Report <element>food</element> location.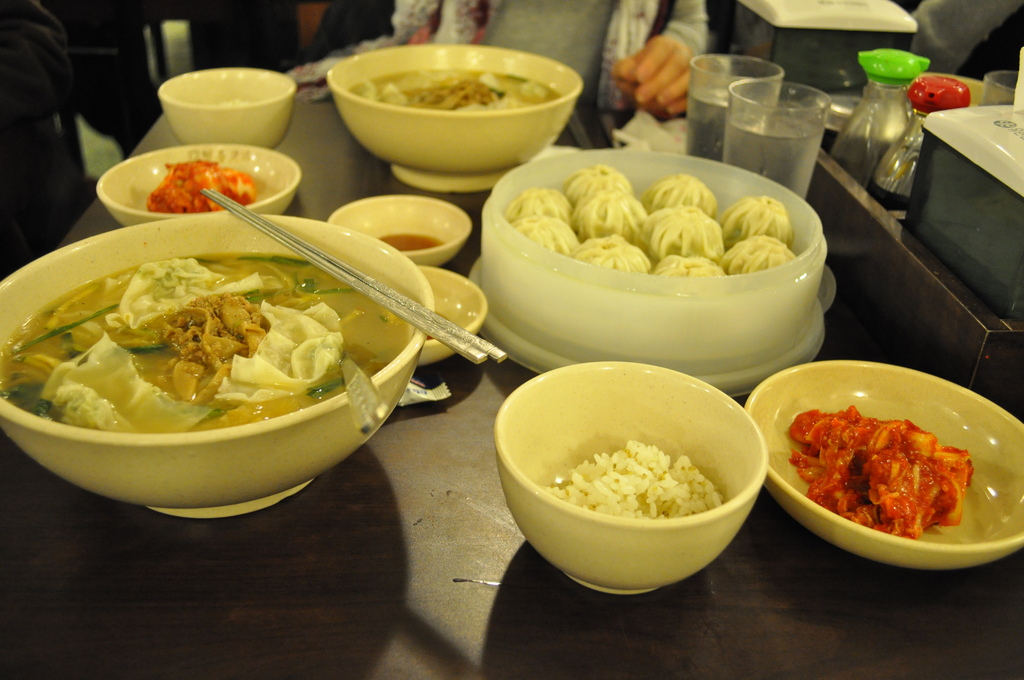
Report: (513, 211, 581, 258).
